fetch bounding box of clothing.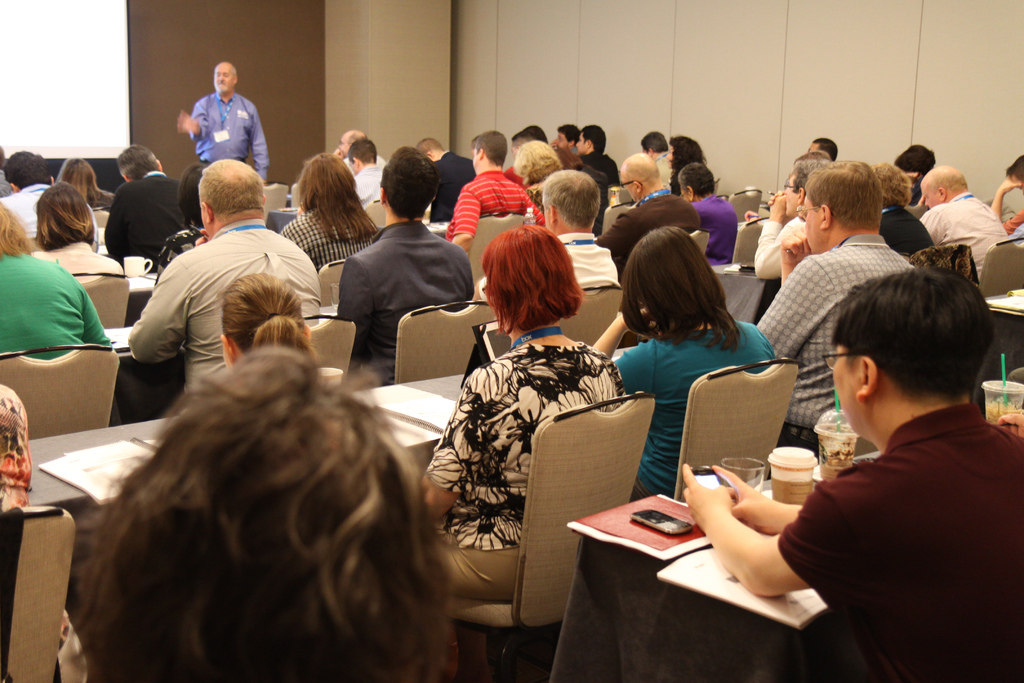
Bbox: region(918, 176, 1023, 252).
